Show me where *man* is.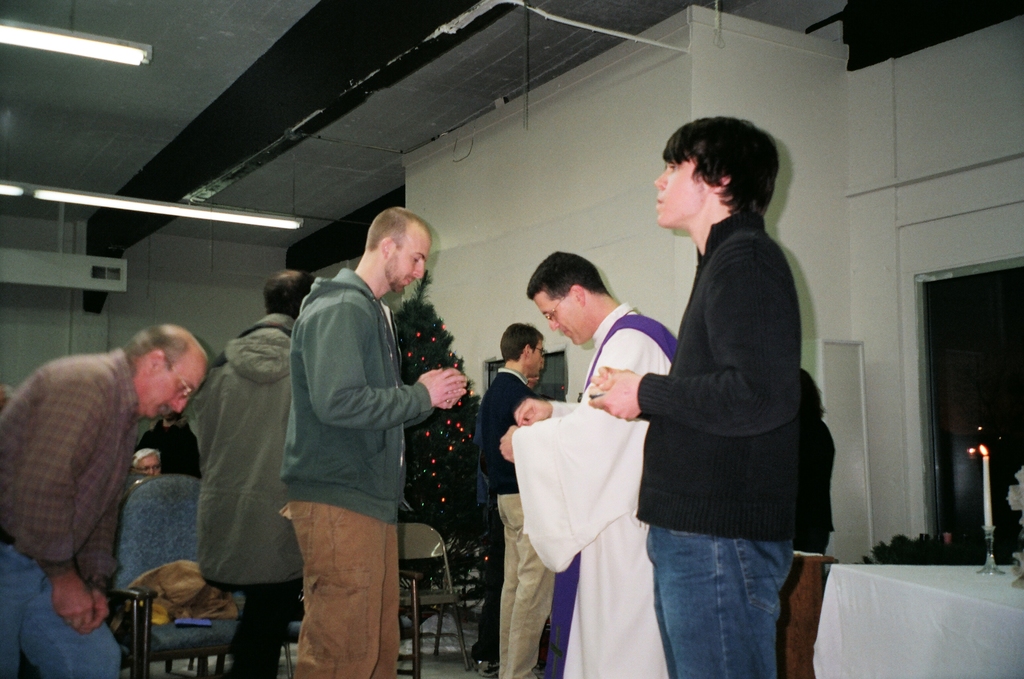
*man* is at 0,320,207,678.
